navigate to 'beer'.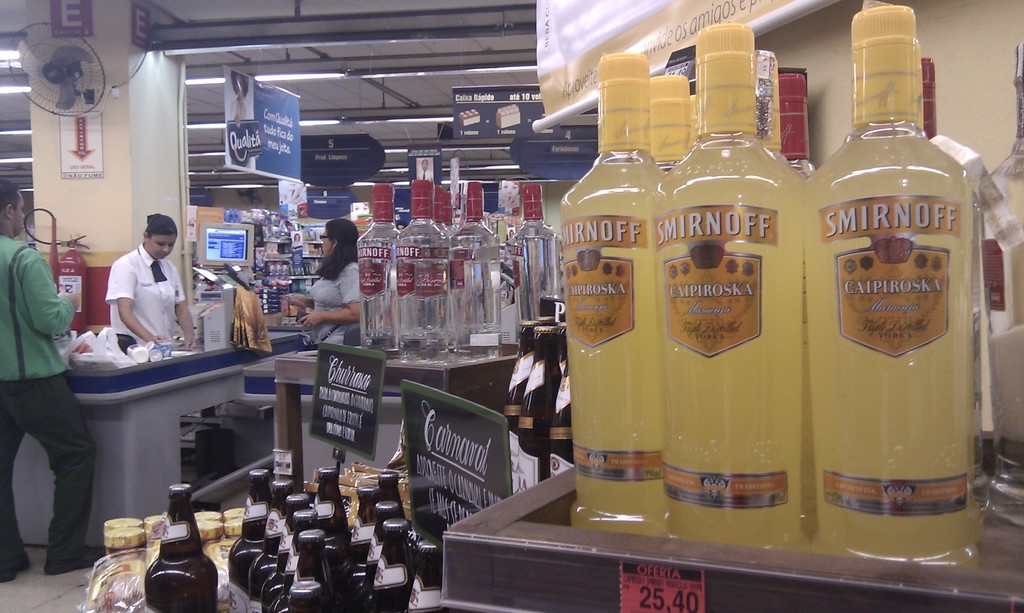
Navigation target: bbox(377, 468, 401, 498).
